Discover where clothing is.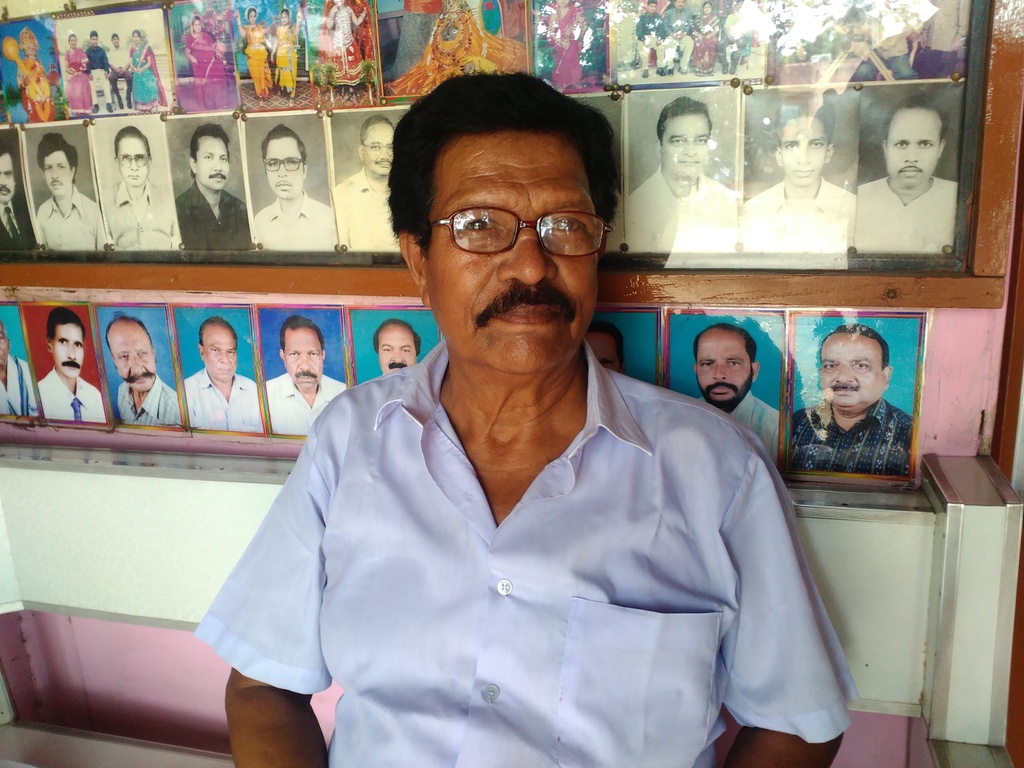
Discovered at x1=627 y1=163 x2=734 y2=254.
